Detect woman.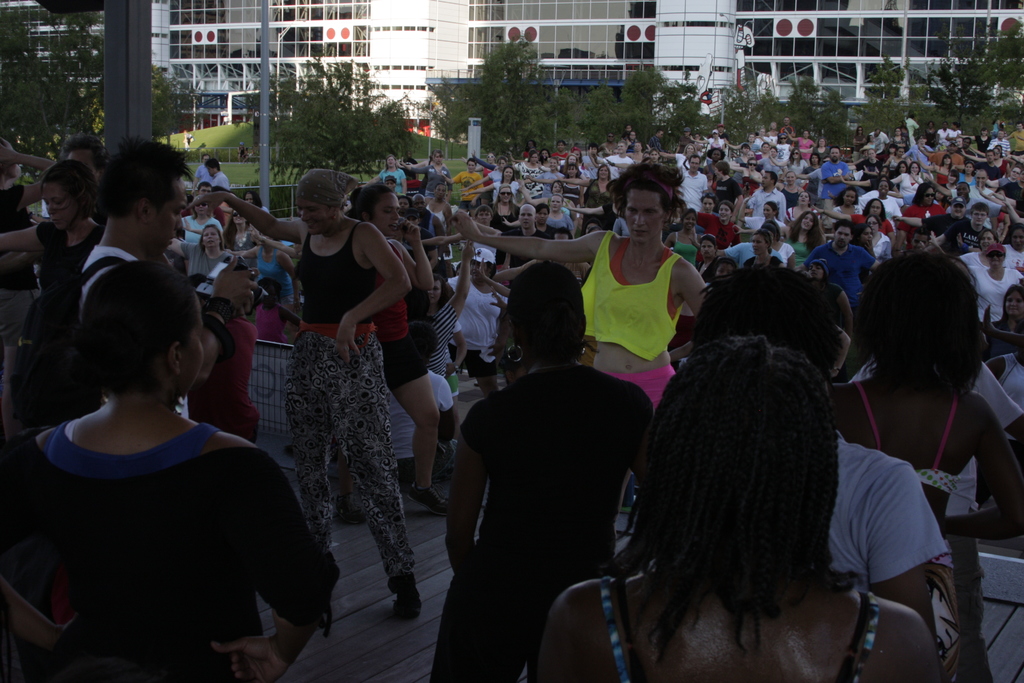
Detected at [579,179,628,227].
